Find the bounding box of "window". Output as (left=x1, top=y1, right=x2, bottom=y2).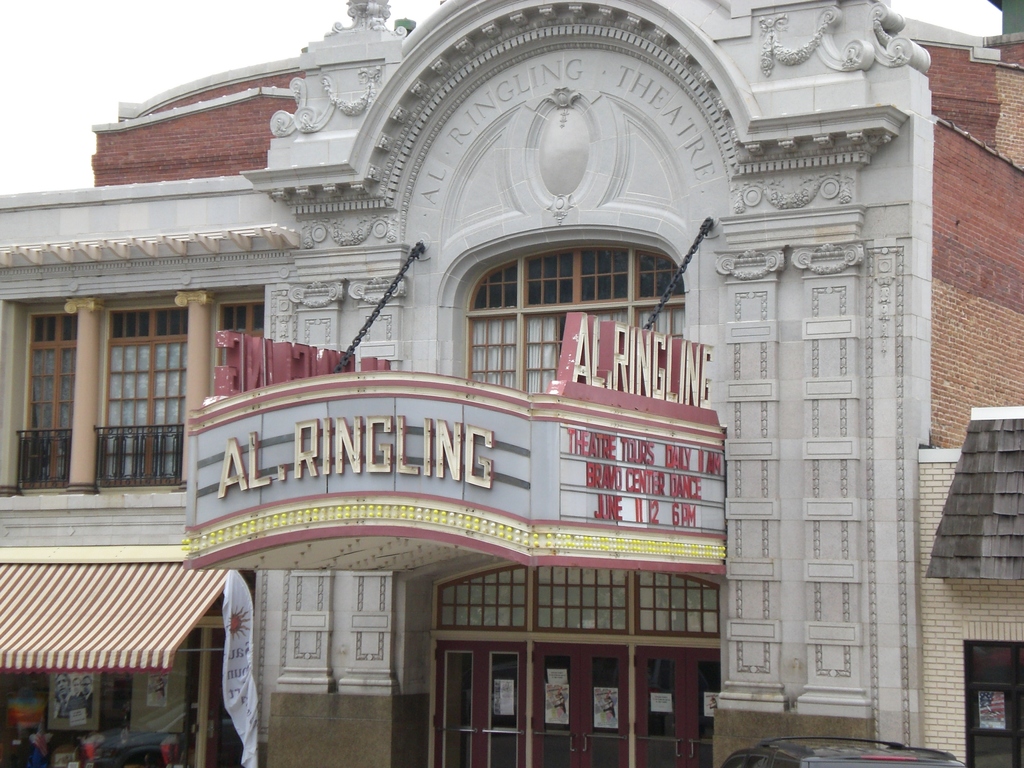
(left=438, top=227, right=666, bottom=388).
